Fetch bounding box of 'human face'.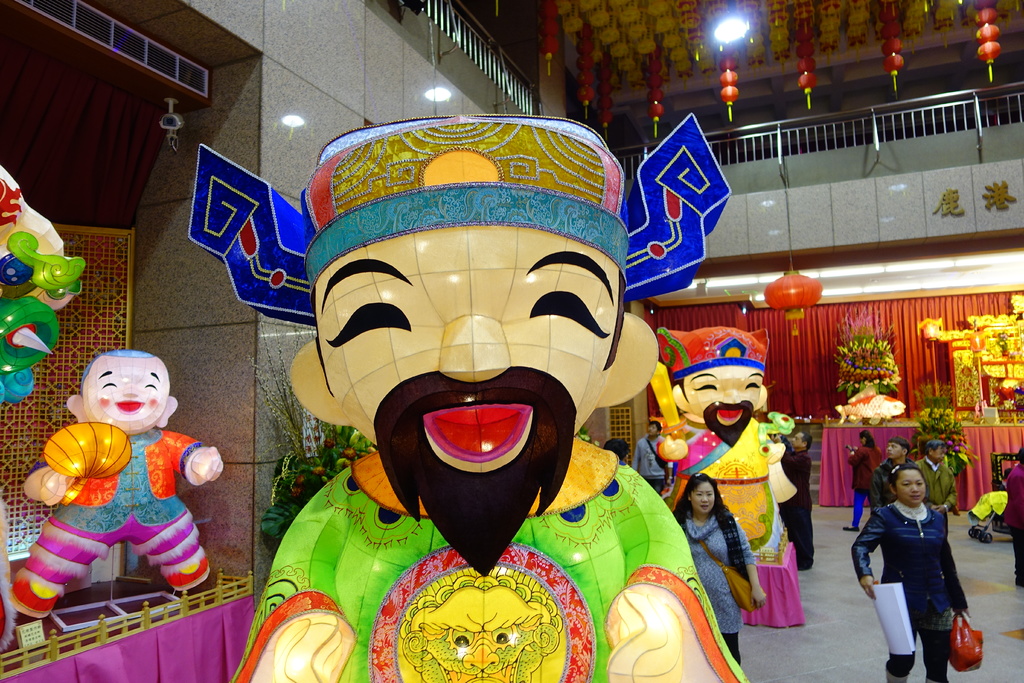
Bbox: x1=315 y1=228 x2=623 y2=483.
